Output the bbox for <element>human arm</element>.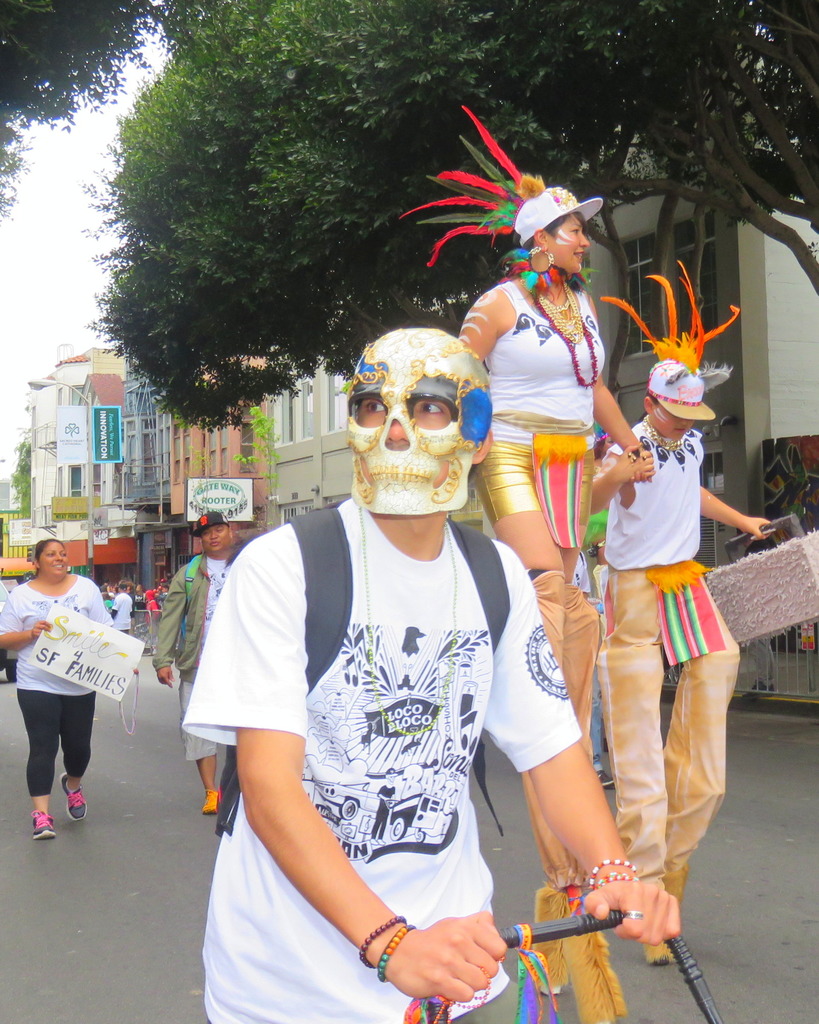
(left=442, top=267, right=521, bottom=379).
